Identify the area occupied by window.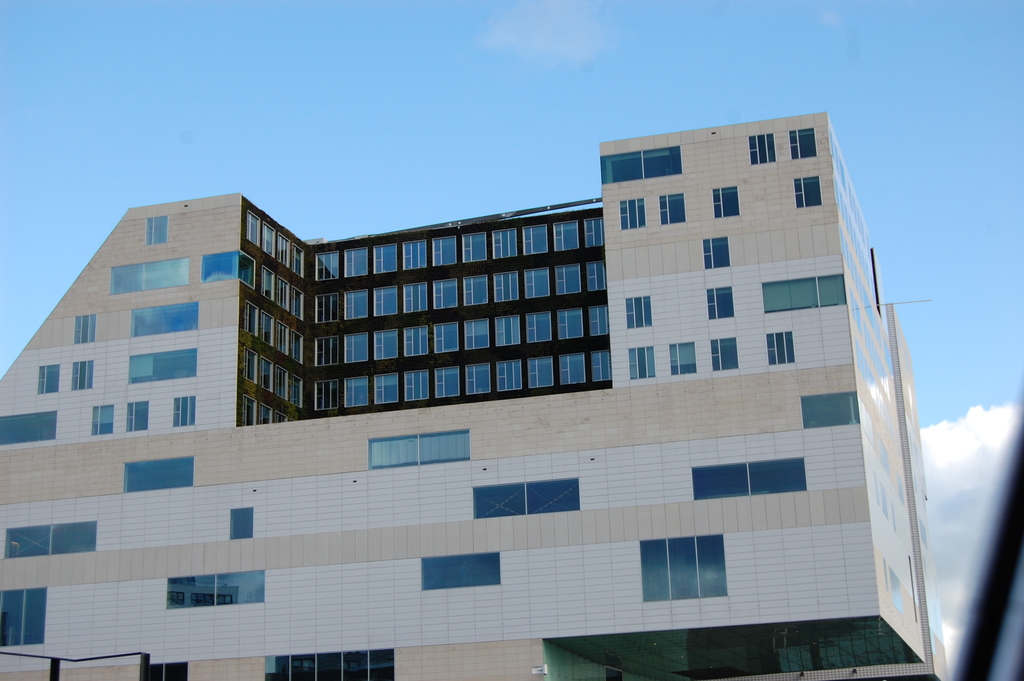
Area: [left=434, top=280, right=458, bottom=308].
